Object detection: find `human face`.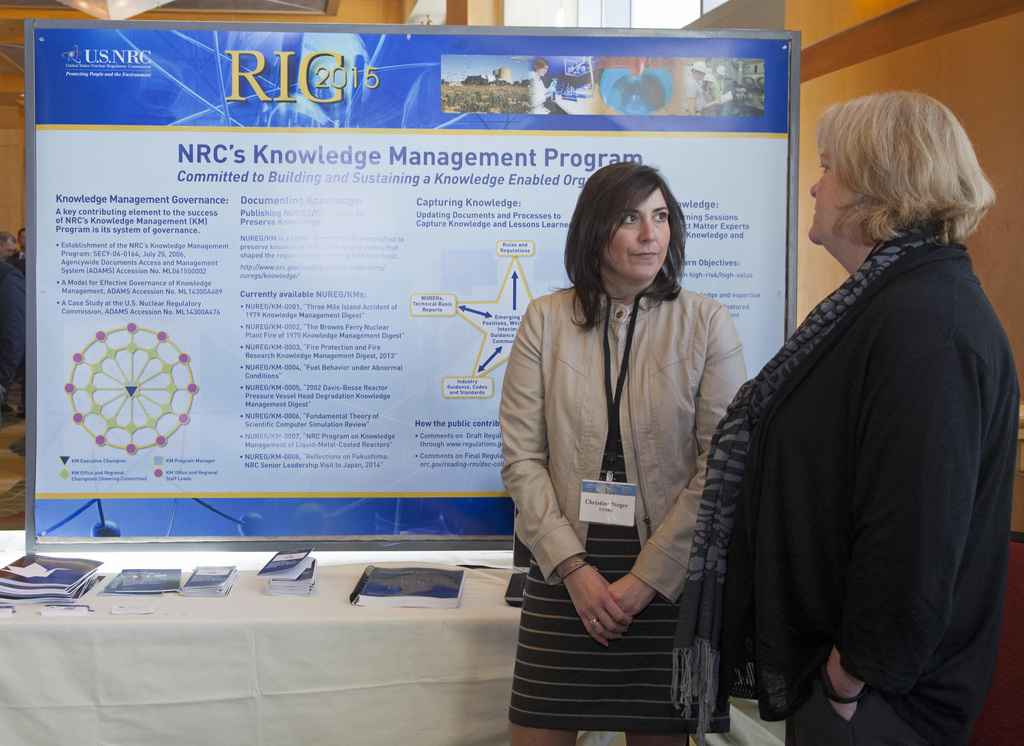
box(600, 185, 673, 282).
